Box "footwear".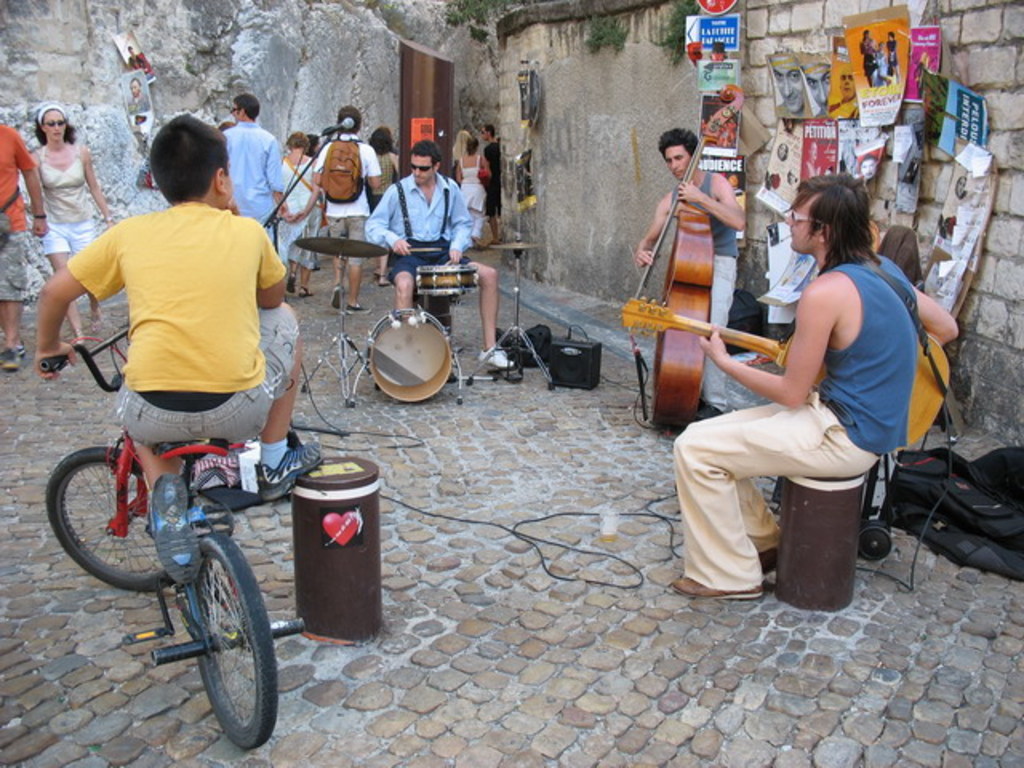
left=72, top=328, right=86, bottom=346.
